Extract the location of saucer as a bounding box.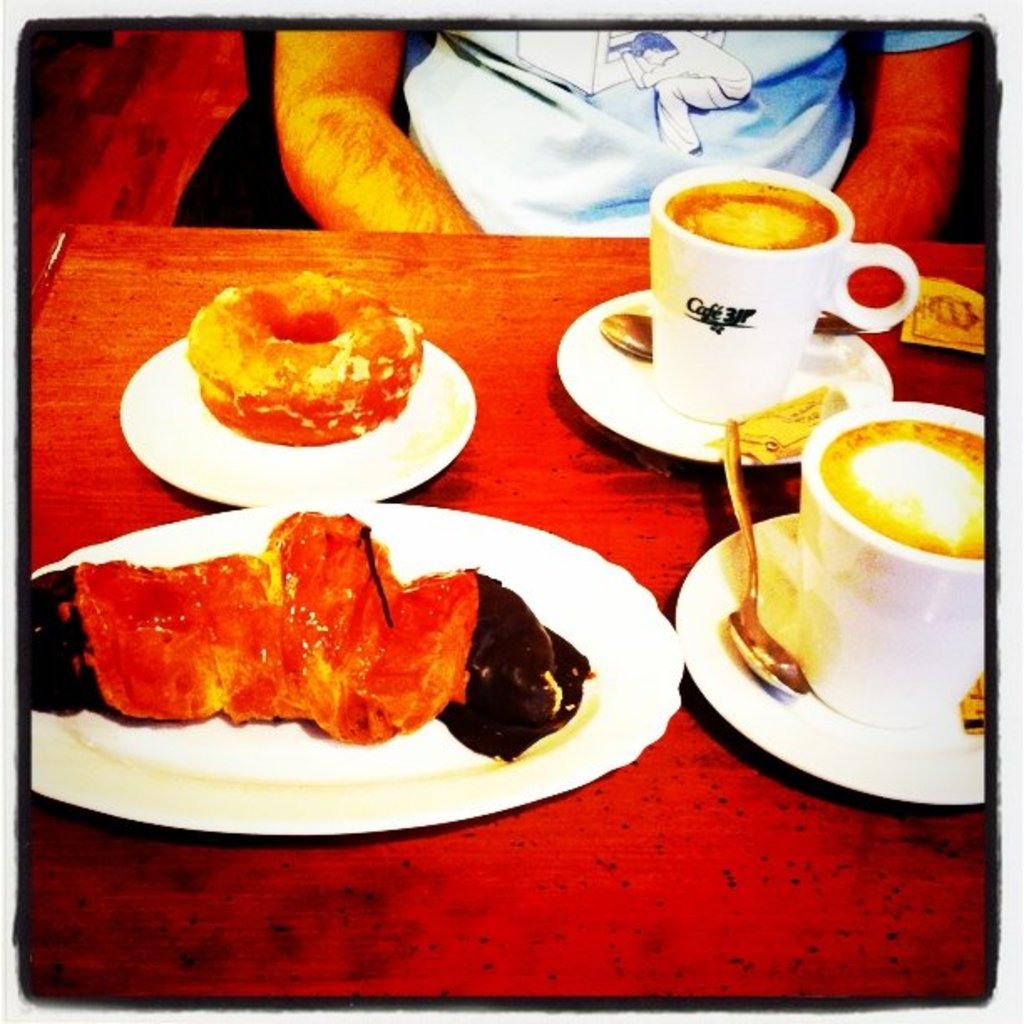
x1=550 y1=286 x2=899 y2=467.
